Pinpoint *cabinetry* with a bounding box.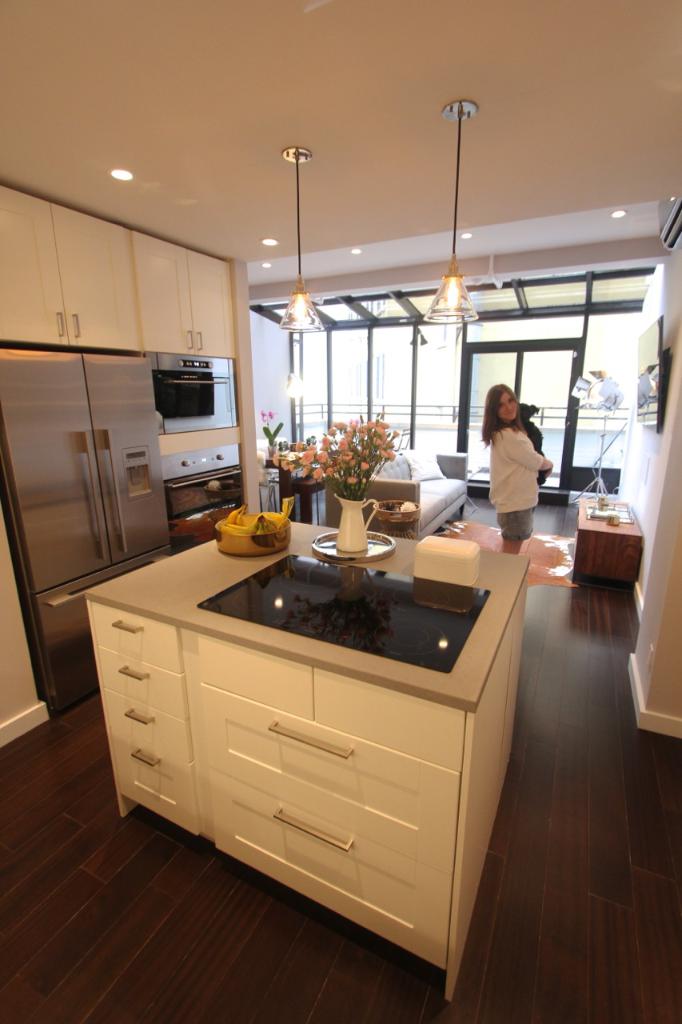
<region>83, 510, 523, 998</region>.
